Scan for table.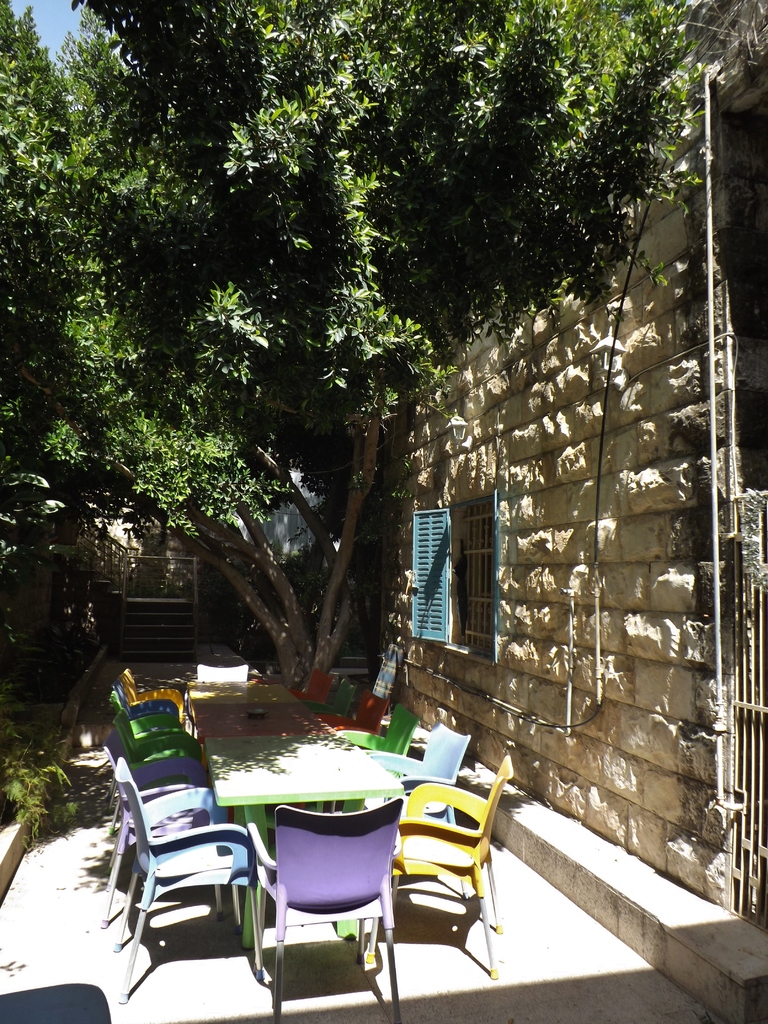
Scan result: region(179, 675, 392, 952).
